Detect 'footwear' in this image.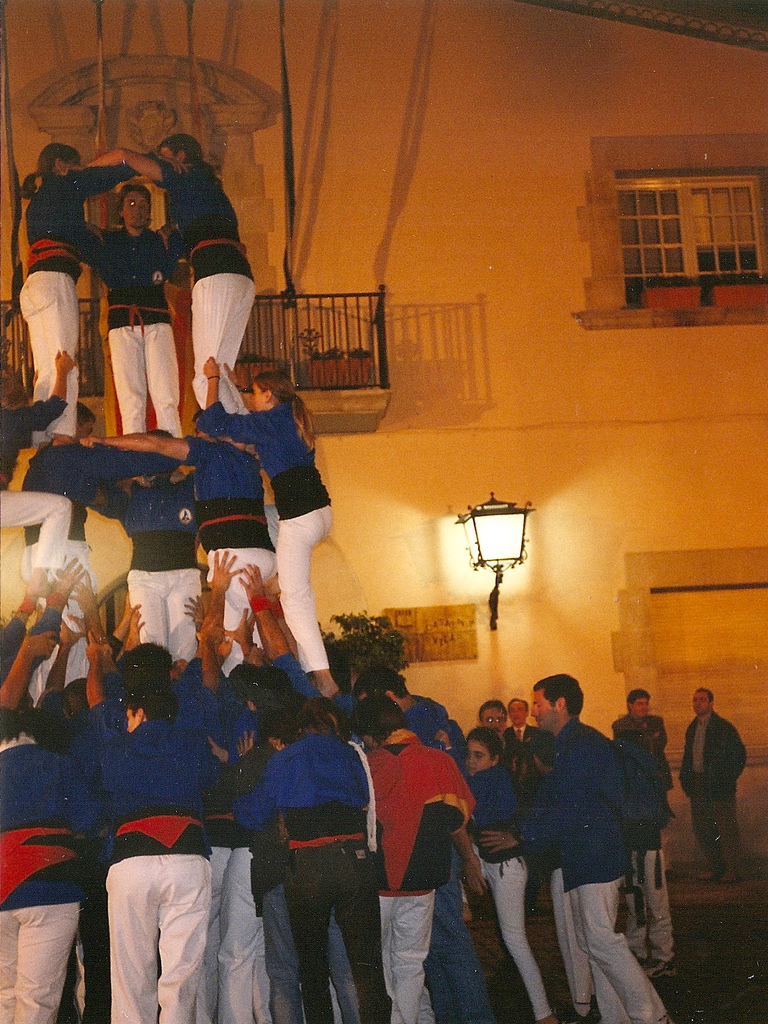
Detection: region(694, 867, 713, 881).
